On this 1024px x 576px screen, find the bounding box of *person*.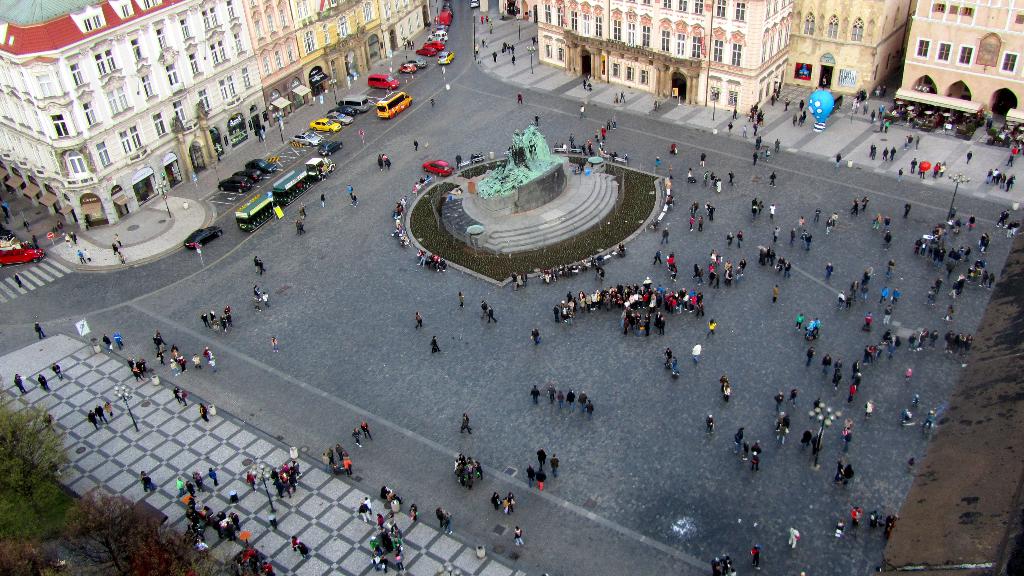
Bounding box: region(271, 516, 276, 527).
